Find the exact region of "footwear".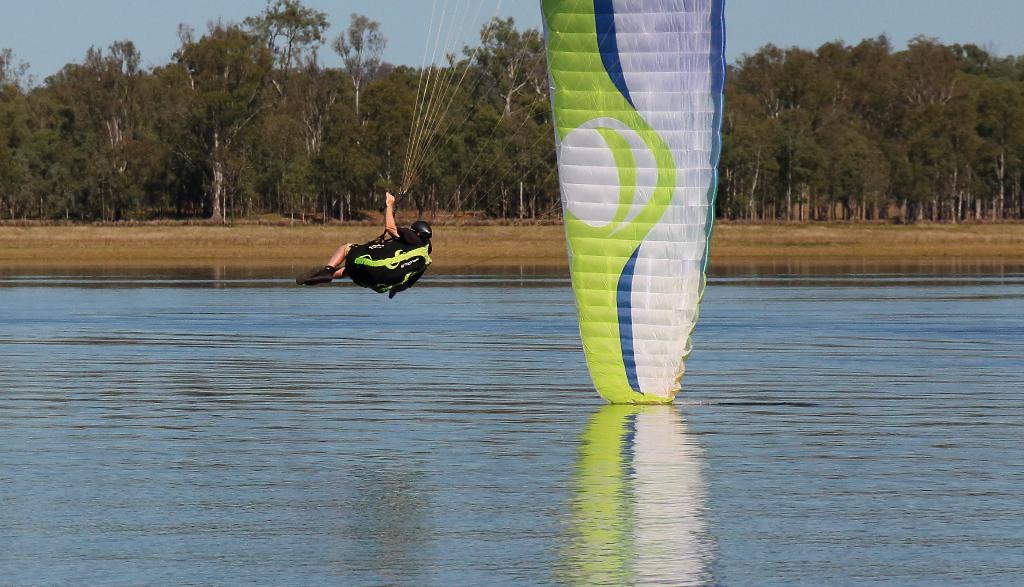
Exact region: BBox(297, 261, 332, 282).
